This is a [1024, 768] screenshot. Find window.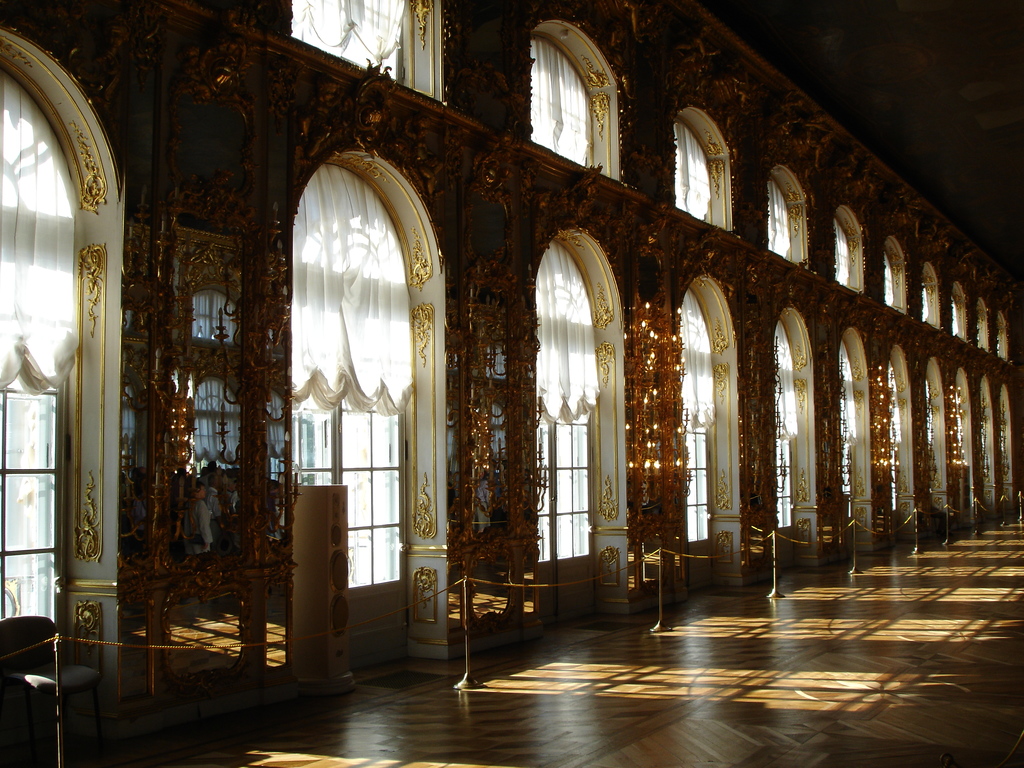
Bounding box: (x1=886, y1=349, x2=915, y2=524).
